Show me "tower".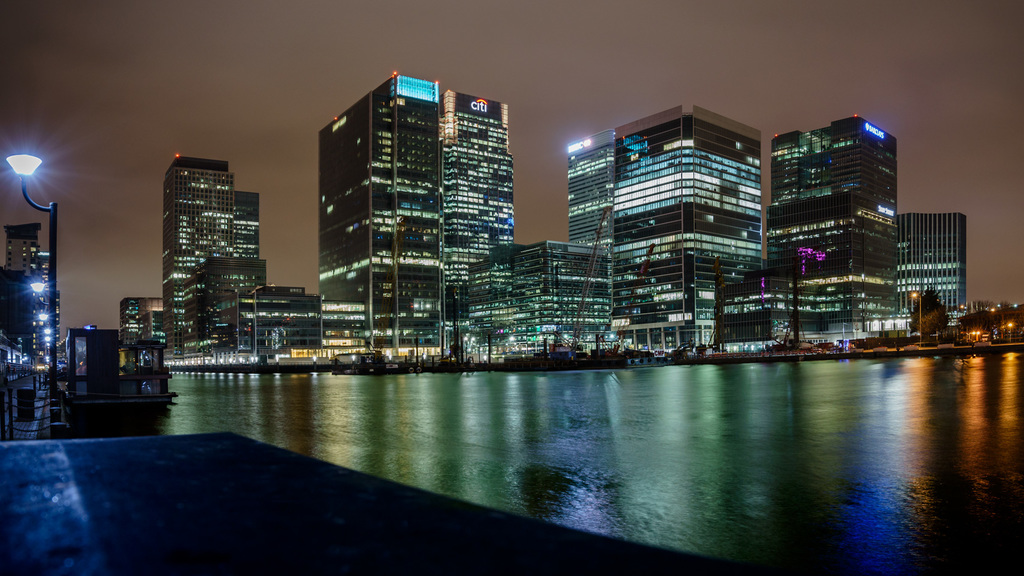
"tower" is here: <box>896,213,966,318</box>.
